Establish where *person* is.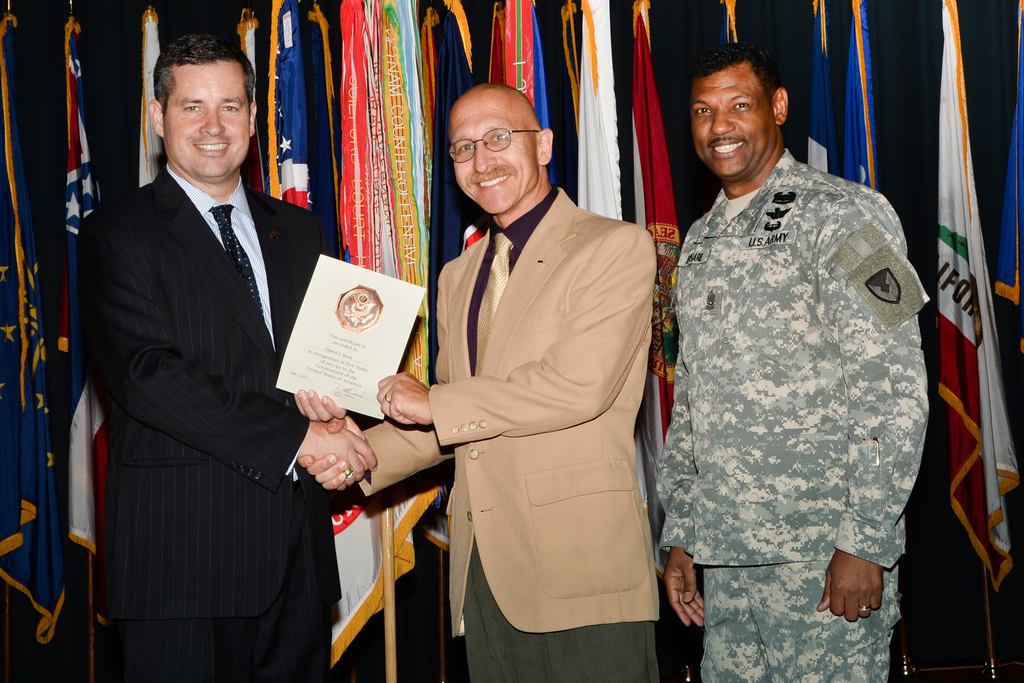
Established at <box>75,32,378,682</box>.
